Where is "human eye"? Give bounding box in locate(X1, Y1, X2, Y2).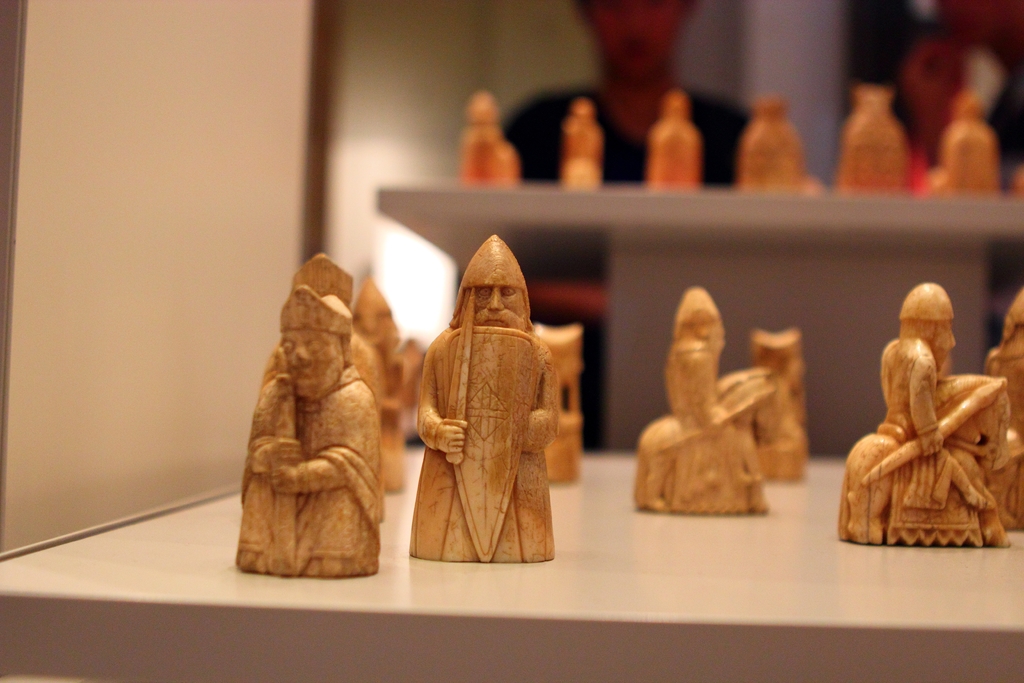
locate(497, 286, 515, 299).
